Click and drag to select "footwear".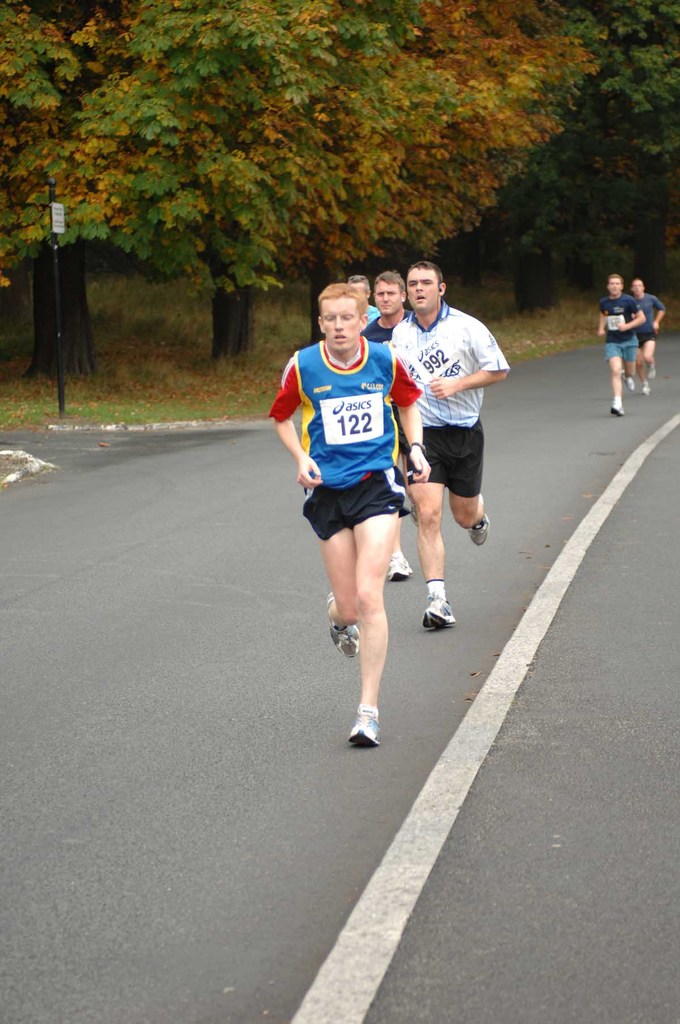
Selection: [x1=608, y1=403, x2=624, y2=418].
